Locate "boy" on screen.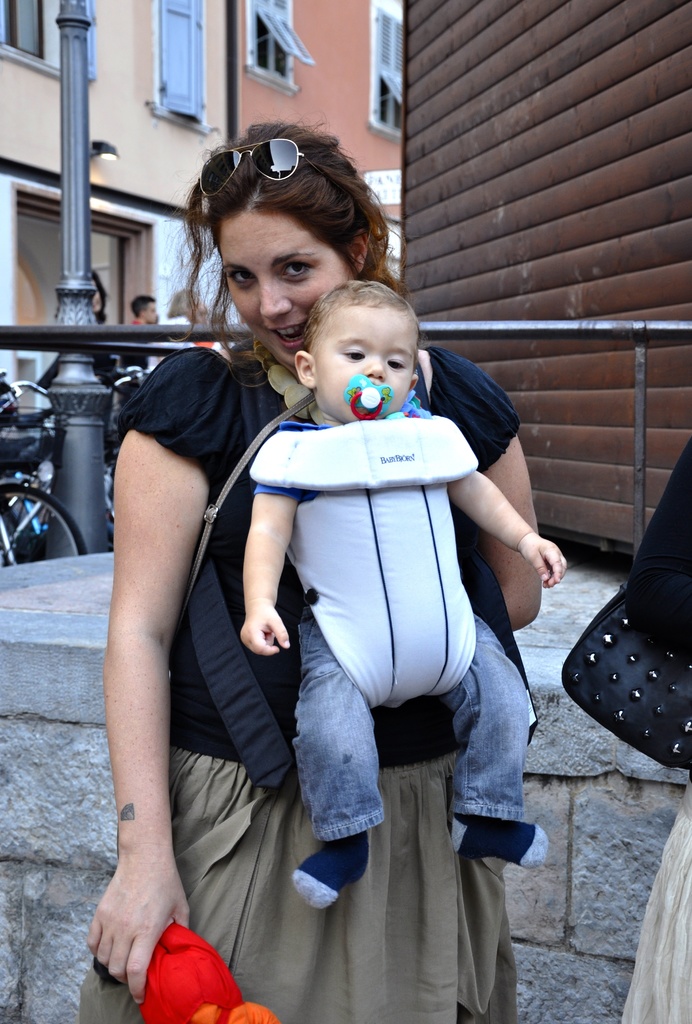
On screen at Rect(239, 279, 568, 913).
